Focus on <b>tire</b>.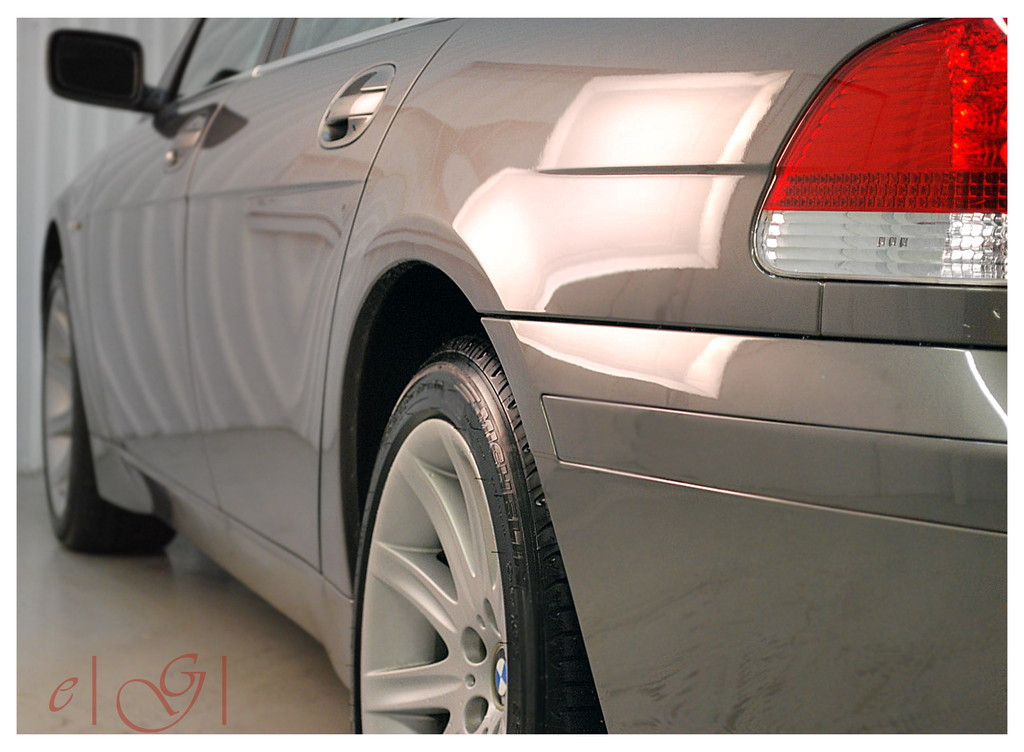
Focused at left=338, top=296, right=595, bottom=751.
